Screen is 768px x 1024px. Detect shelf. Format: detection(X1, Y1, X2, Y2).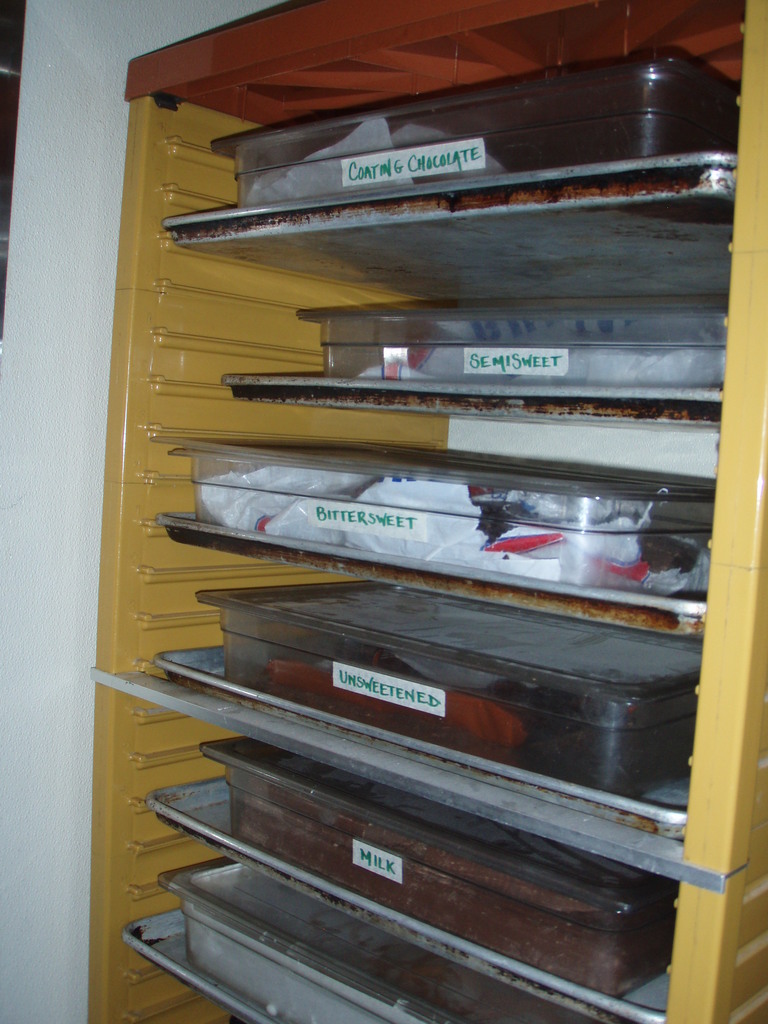
detection(70, 435, 748, 890).
